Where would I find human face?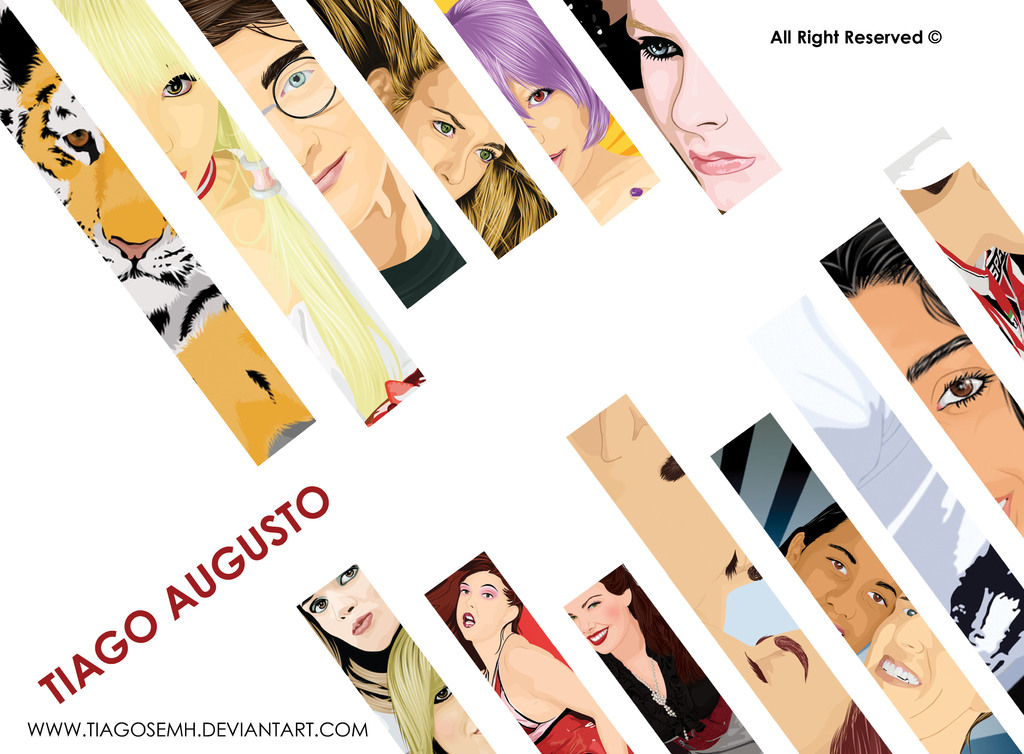
At box(489, 64, 600, 195).
